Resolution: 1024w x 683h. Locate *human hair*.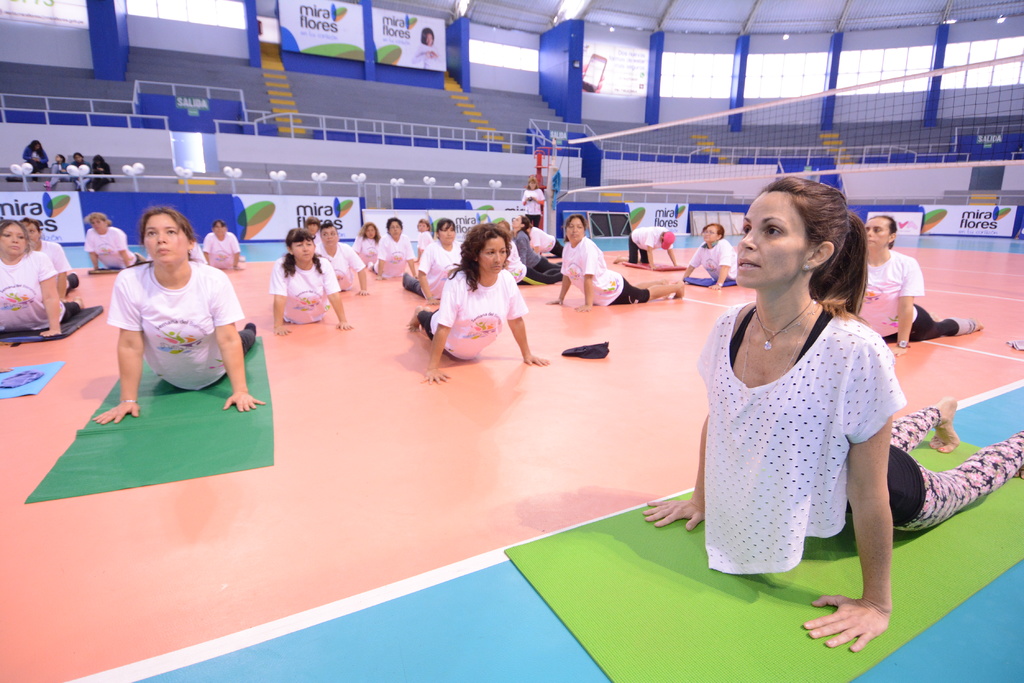
BBox(701, 220, 728, 241).
